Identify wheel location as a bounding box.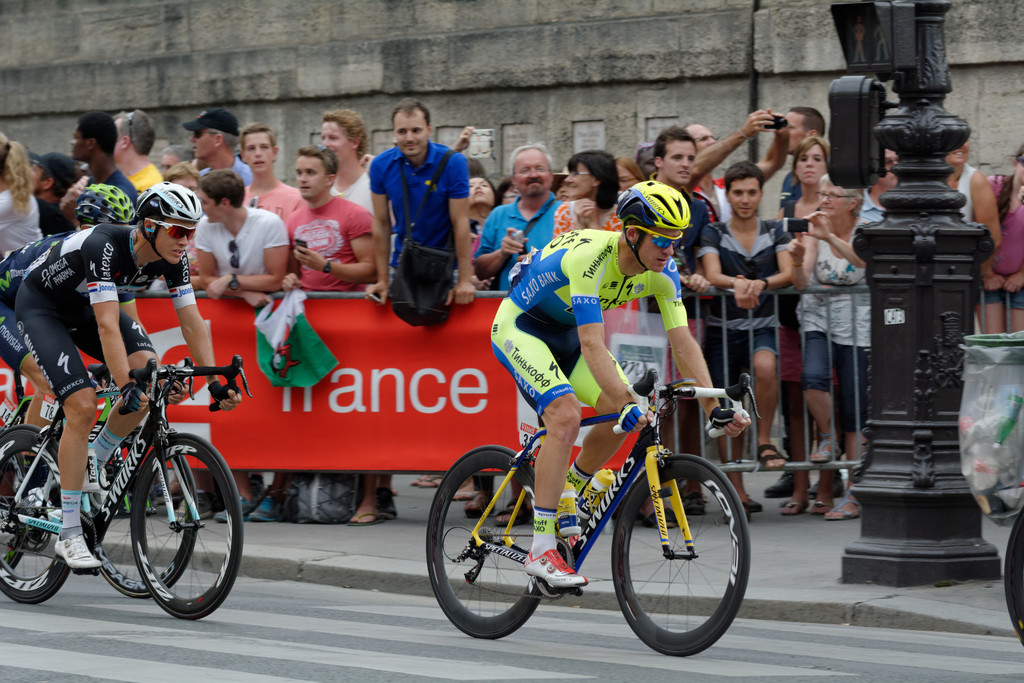
detection(600, 466, 745, 657).
